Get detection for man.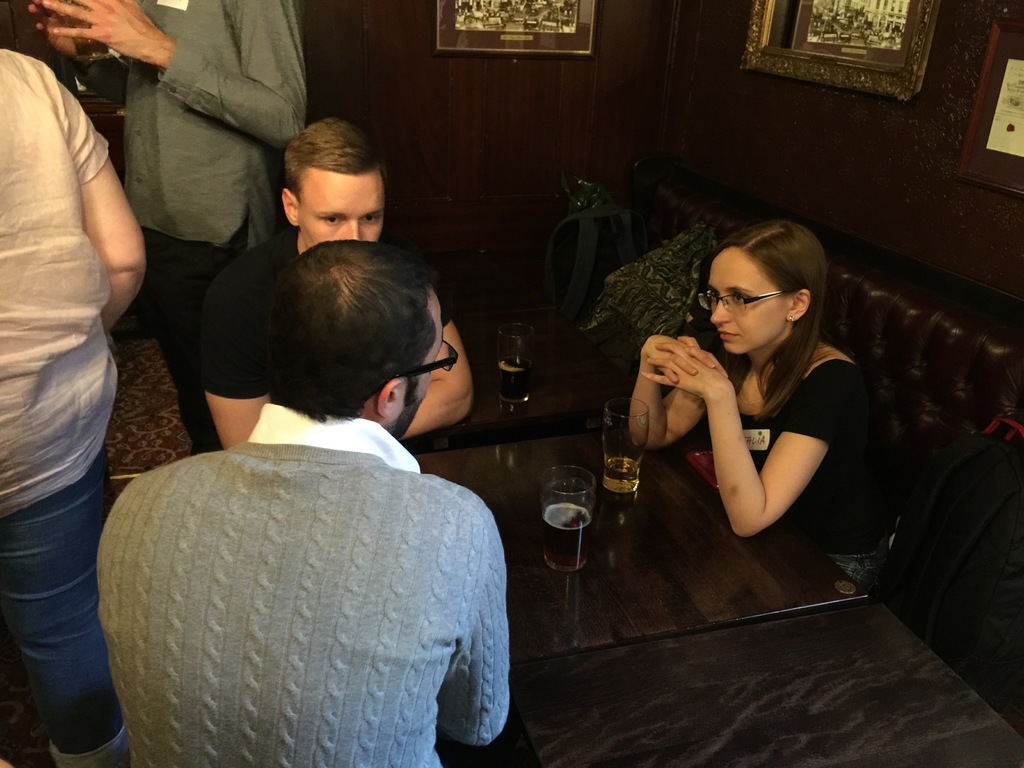
Detection: x1=108, y1=160, x2=557, y2=759.
